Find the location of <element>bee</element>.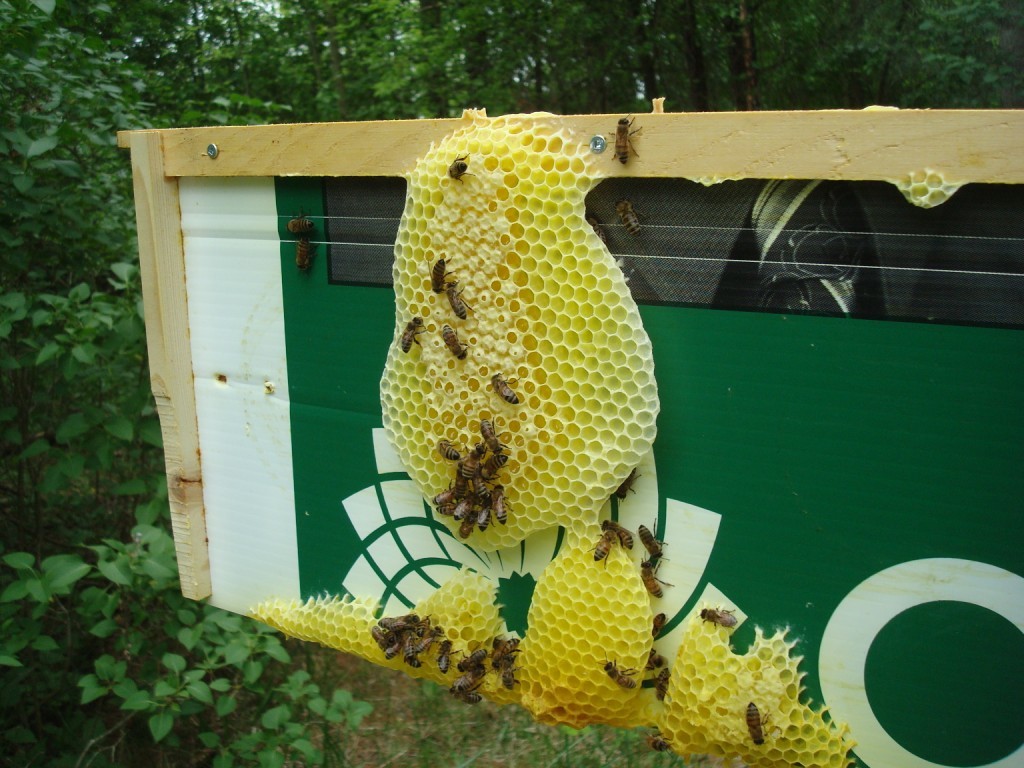
Location: [left=487, top=481, right=516, bottom=531].
